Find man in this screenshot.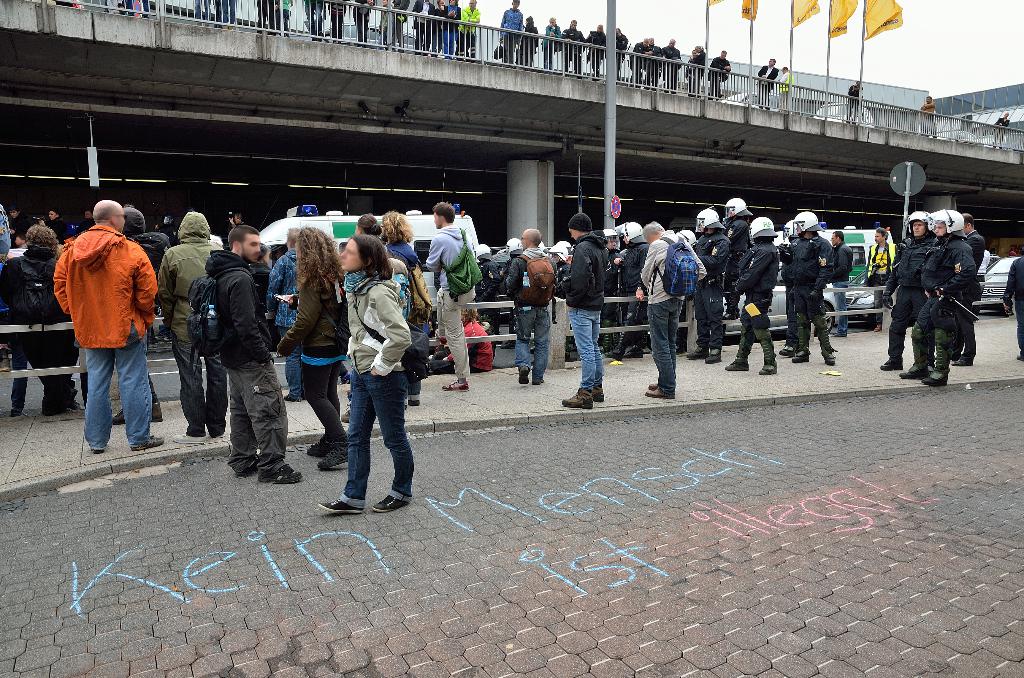
The bounding box for man is <box>672,227,700,252</box>.
